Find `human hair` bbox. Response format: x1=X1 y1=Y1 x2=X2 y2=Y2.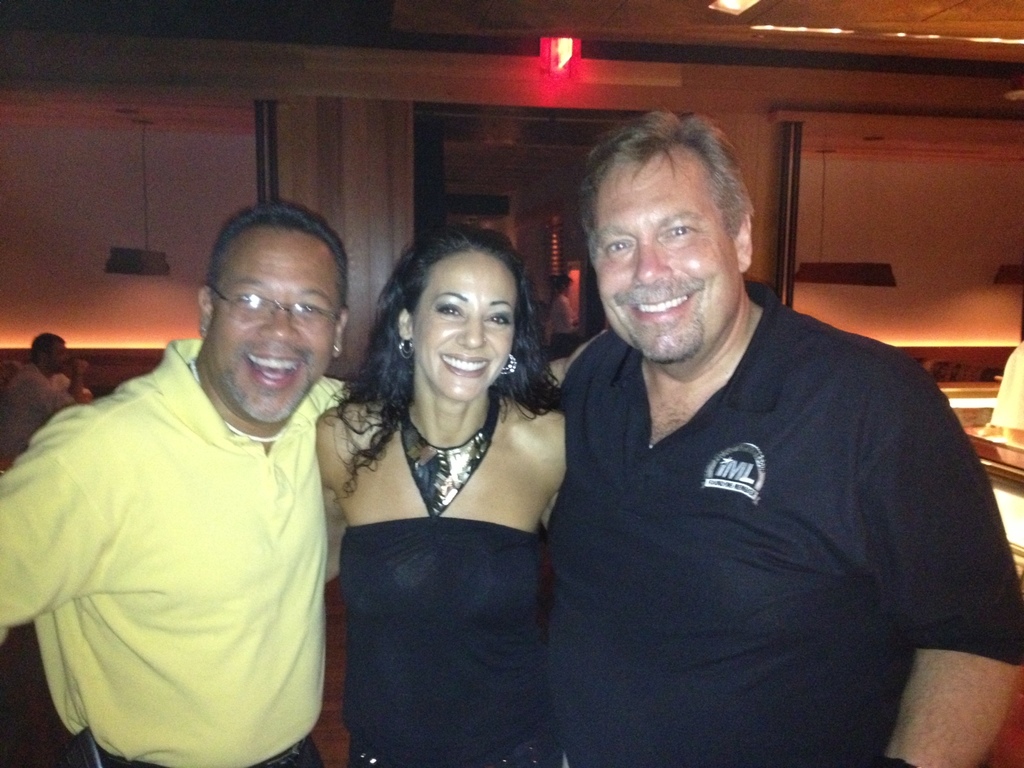
x1=323 y1=220 x2=562 y2=492.
